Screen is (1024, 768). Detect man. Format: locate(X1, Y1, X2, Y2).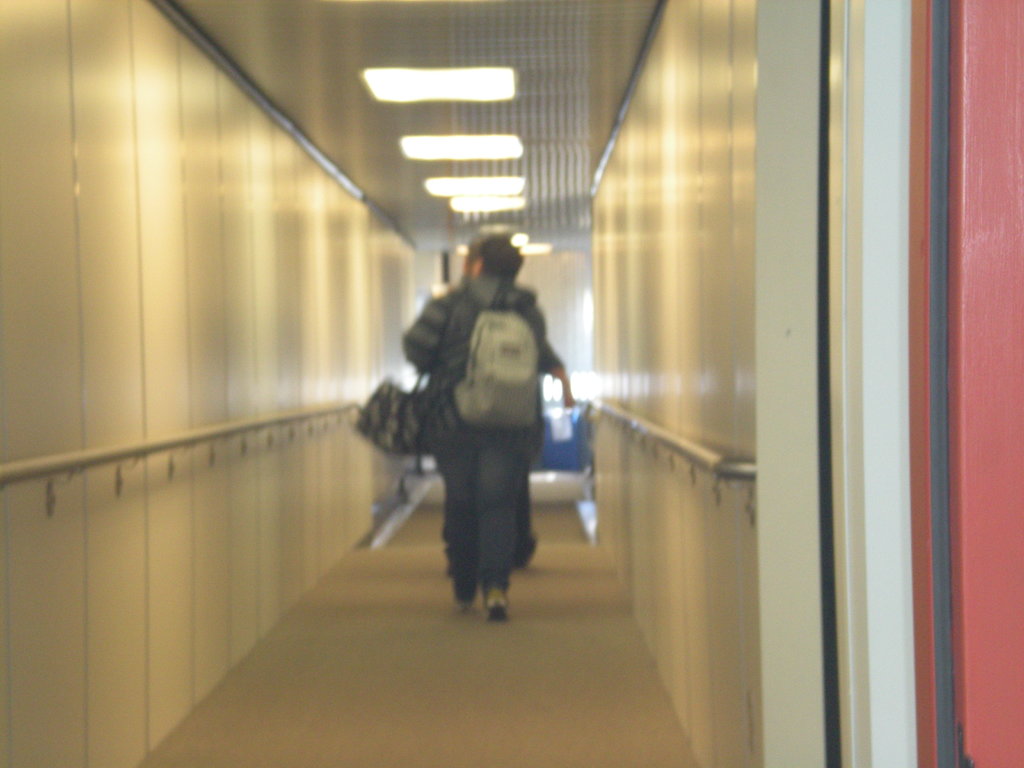
locate(358, 233, 589, 623).
